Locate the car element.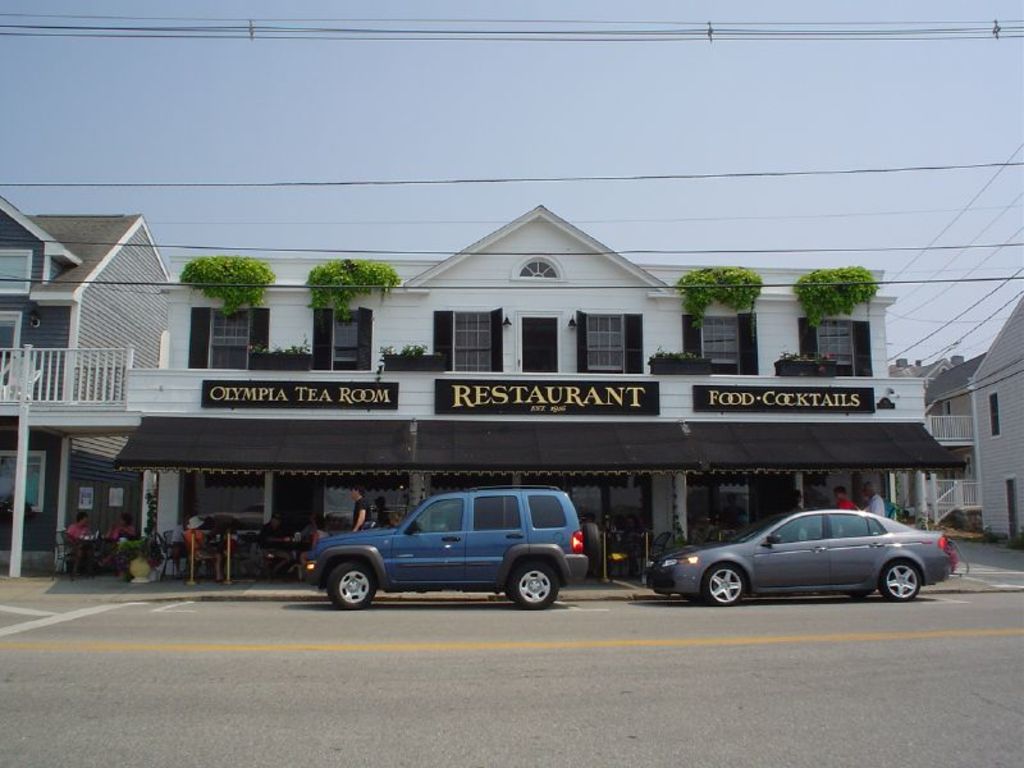
Element bbox: select_region(641, 508, 960, 608).
